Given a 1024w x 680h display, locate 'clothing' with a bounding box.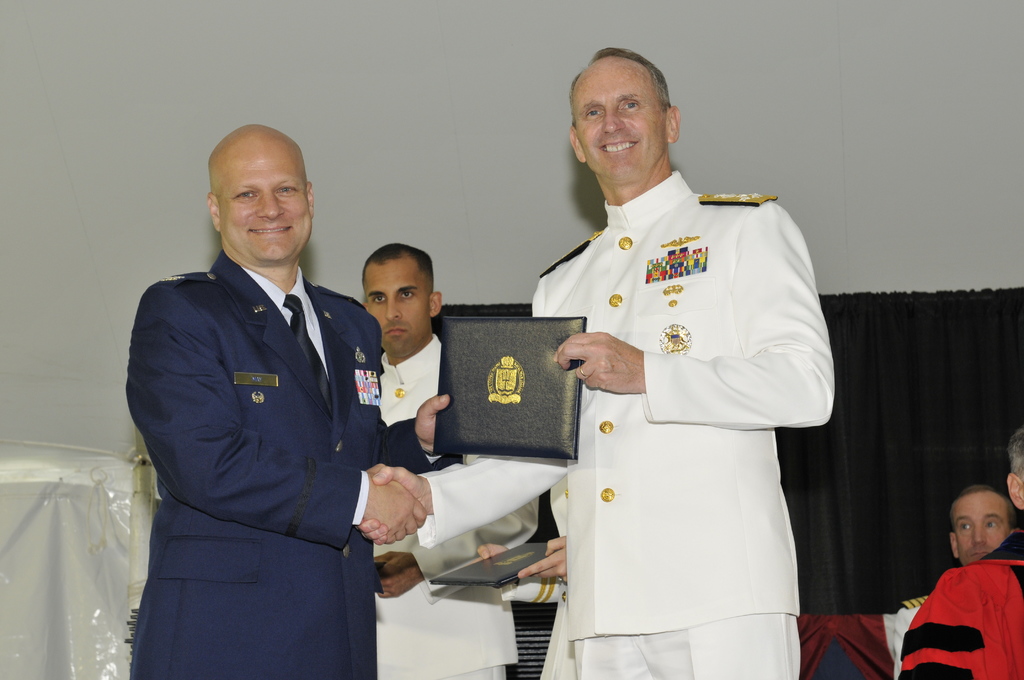
Located: pyautogui.locateOnScreen(525, 147, 837, 649).
